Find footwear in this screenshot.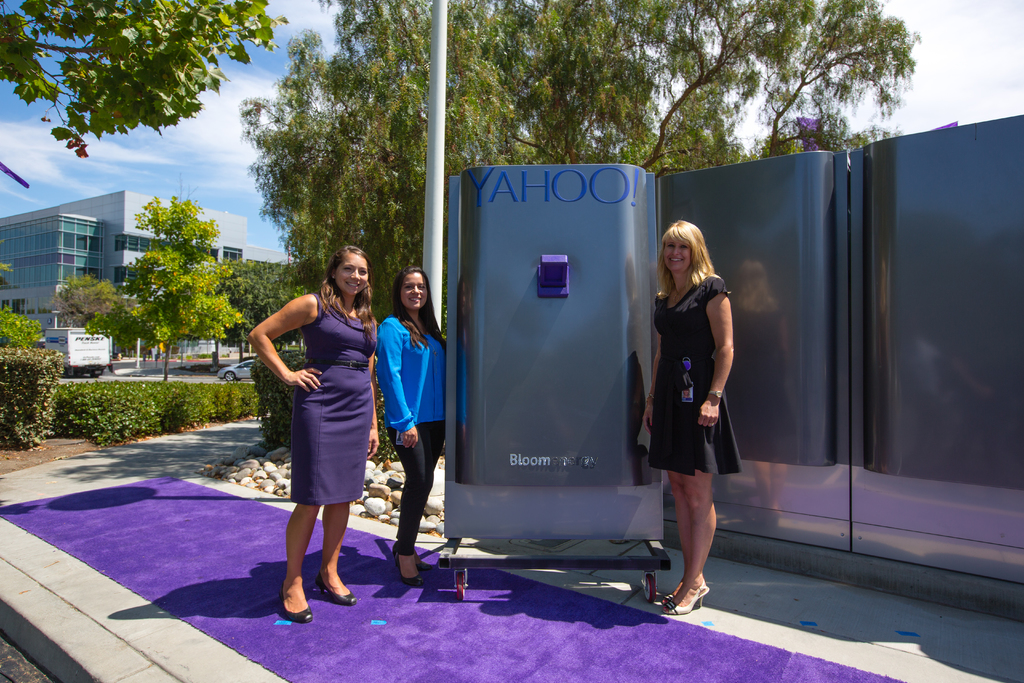
The bounding box for footwear is BBox(665, 585, 710, 617).
